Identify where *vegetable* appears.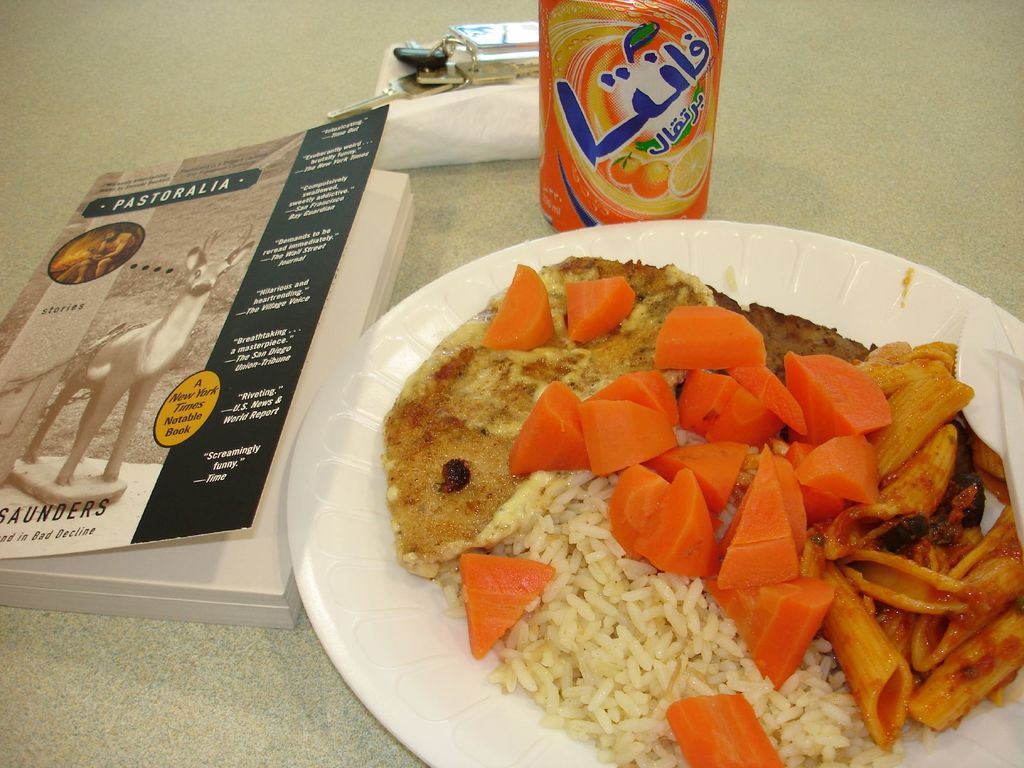
Appears at locate(461, 553, 554, 657).
